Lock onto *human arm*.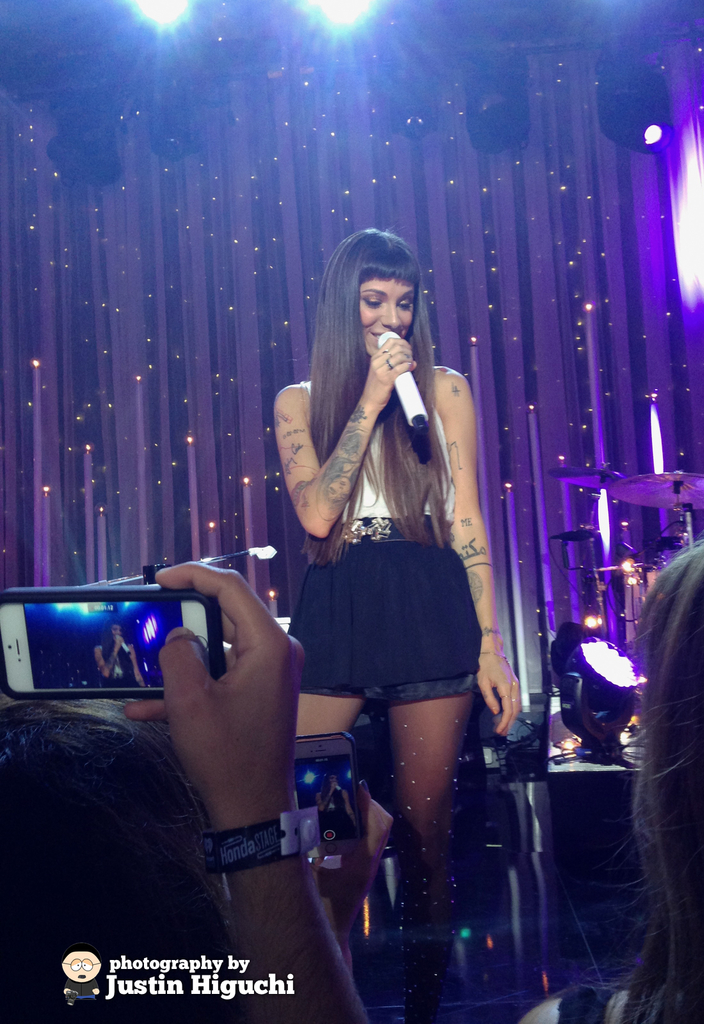
Locked: <box>432,378,518,735</box>.
